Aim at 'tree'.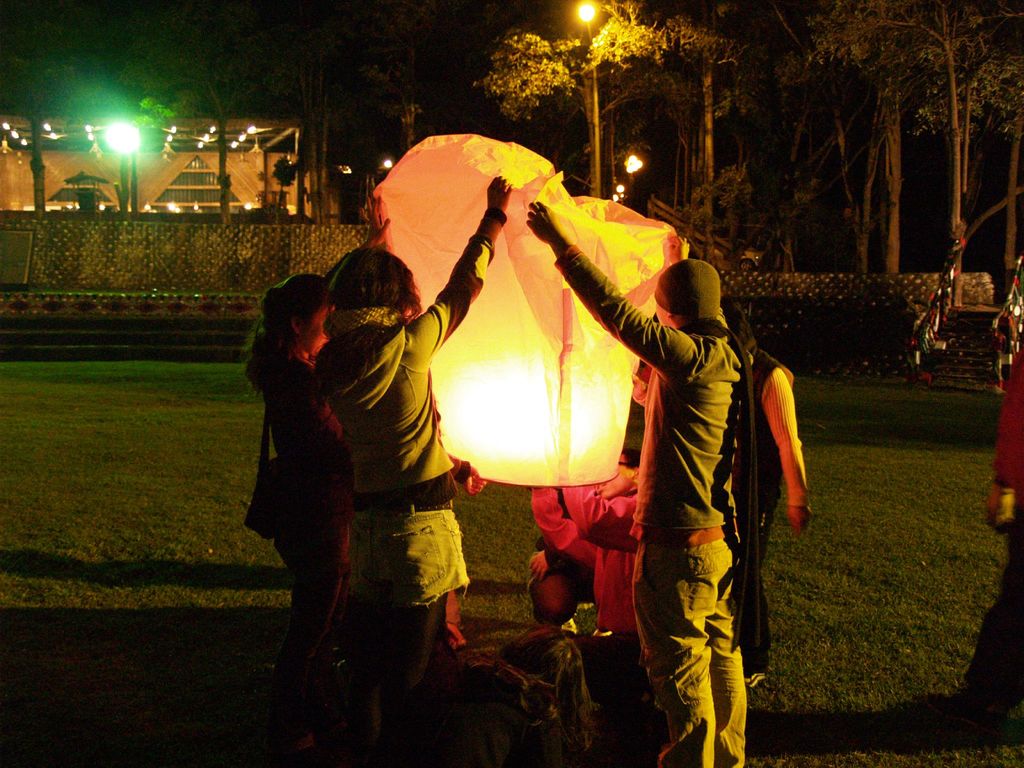
Aimed at (349,45,426,161).
